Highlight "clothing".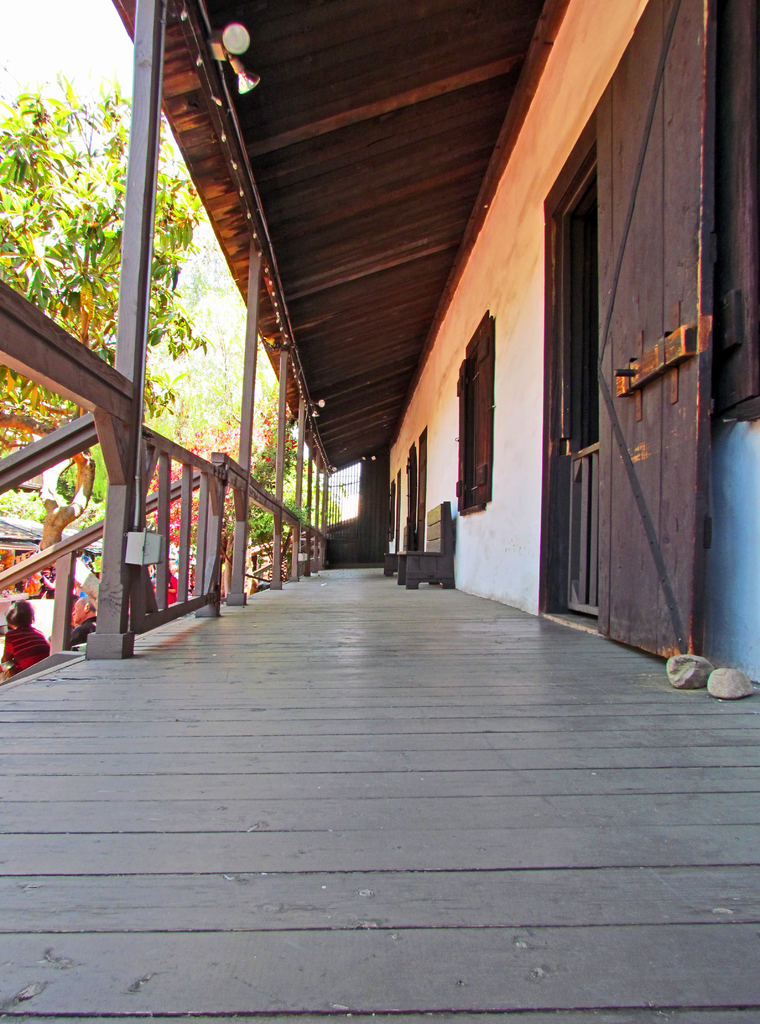
Highlighted region: 68/616/92/652.
